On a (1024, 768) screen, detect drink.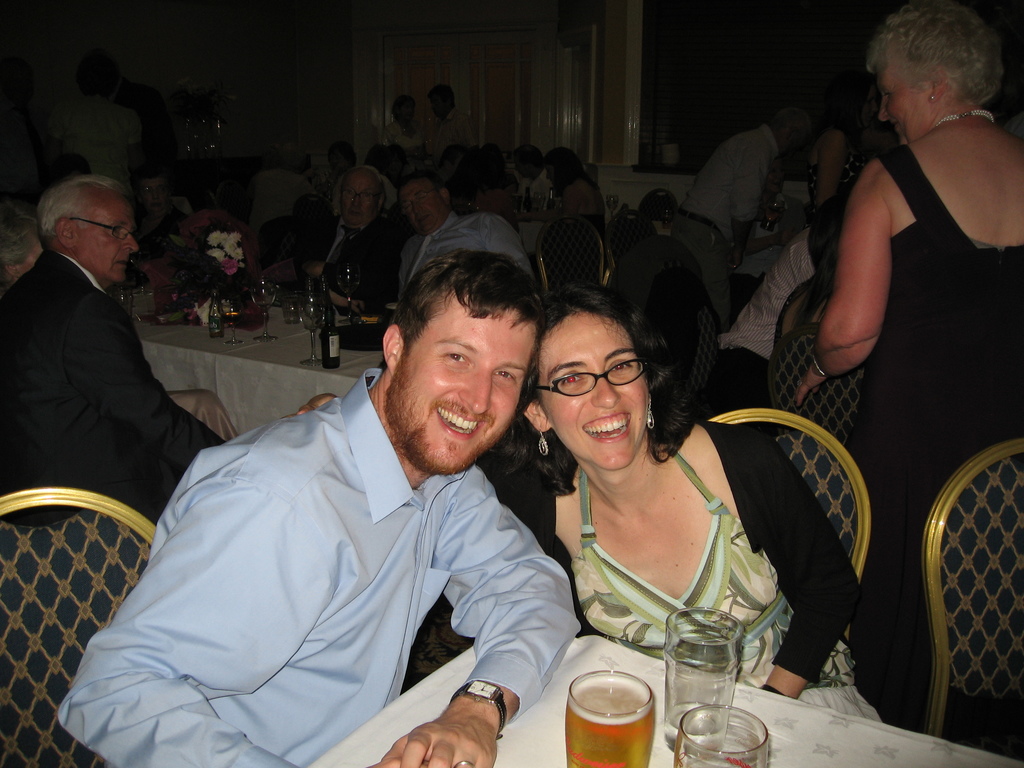
BBox(223, 310, 239, 326).
